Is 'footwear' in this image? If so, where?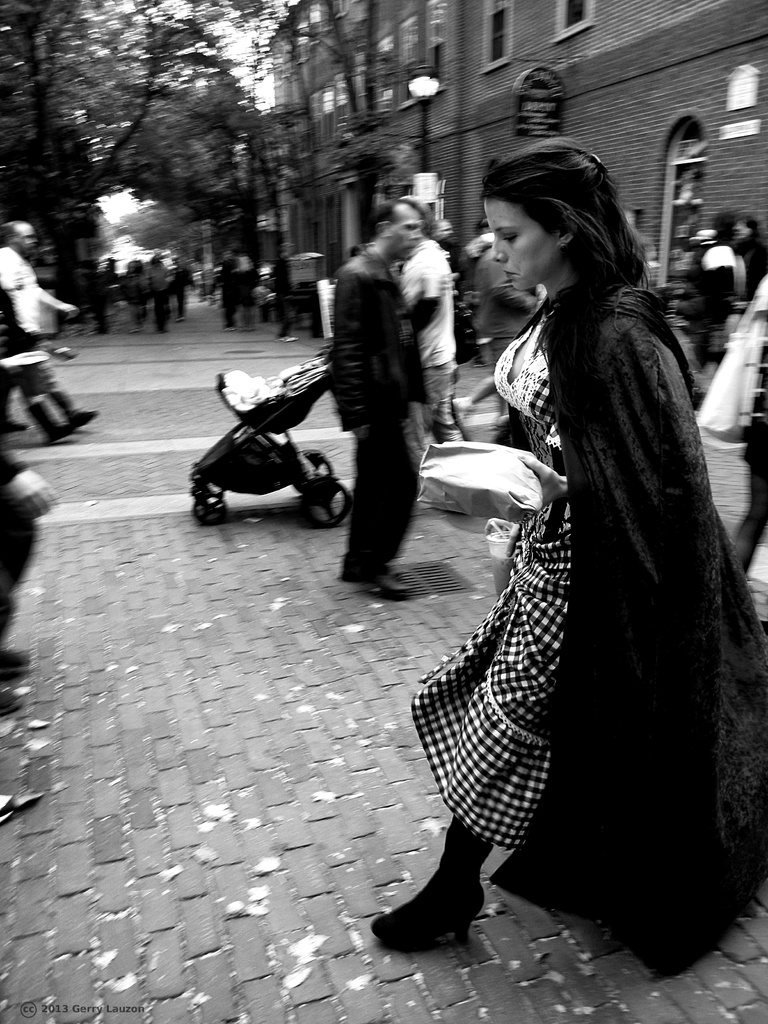
Yes, at crop(367, 559, 419, 603).
